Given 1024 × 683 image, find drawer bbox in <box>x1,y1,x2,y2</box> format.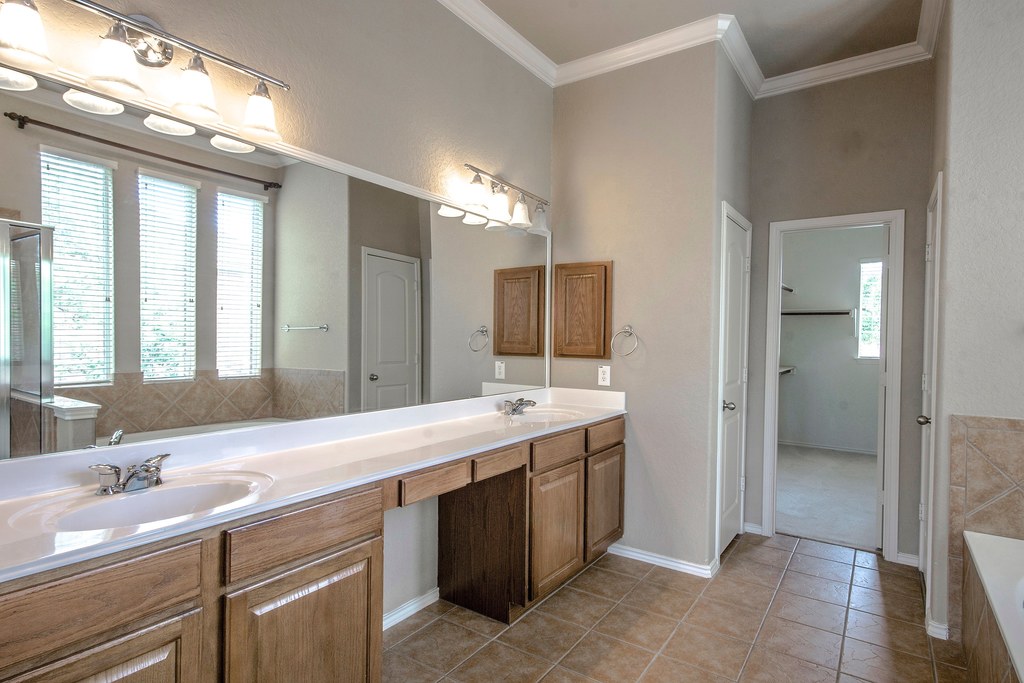
<box>211,487,380,589</box>.
